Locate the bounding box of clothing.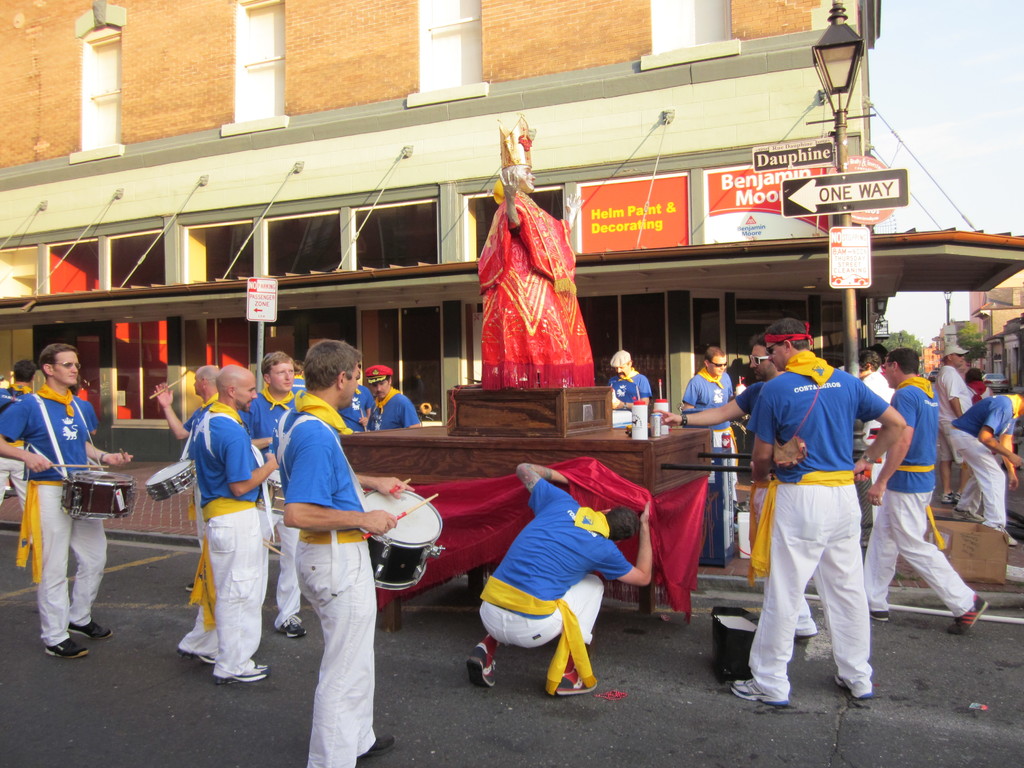
Bounding box: bbox=(604, 369, 656, 410).
